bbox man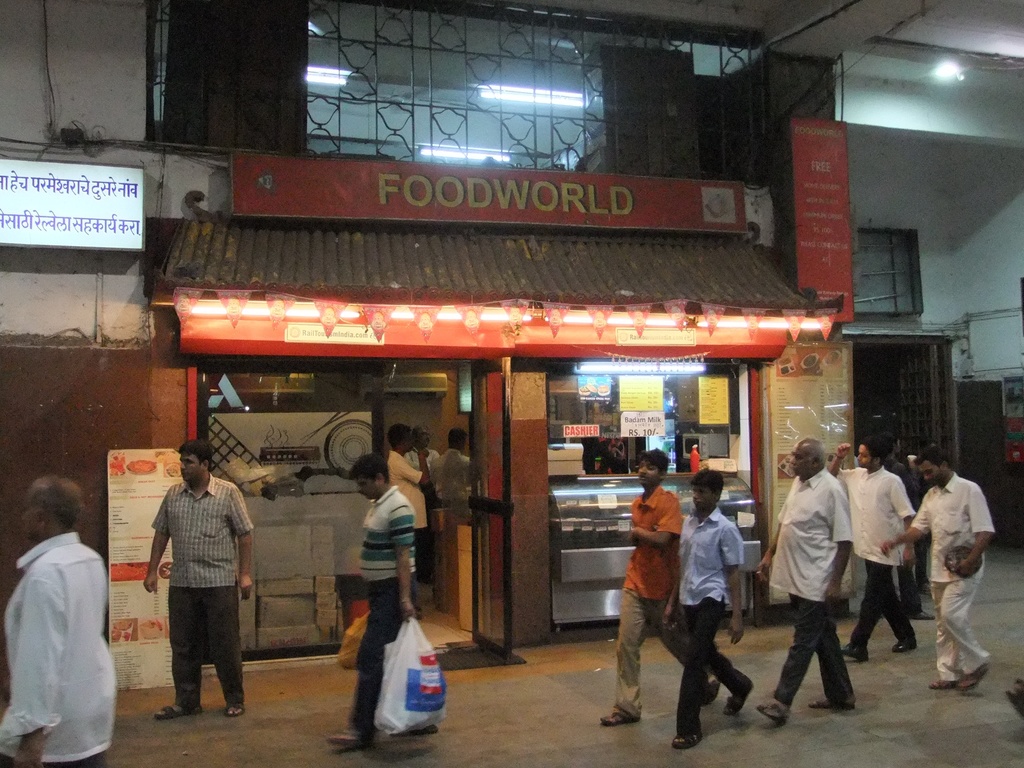
bbox(748, 436, 889, 716)
